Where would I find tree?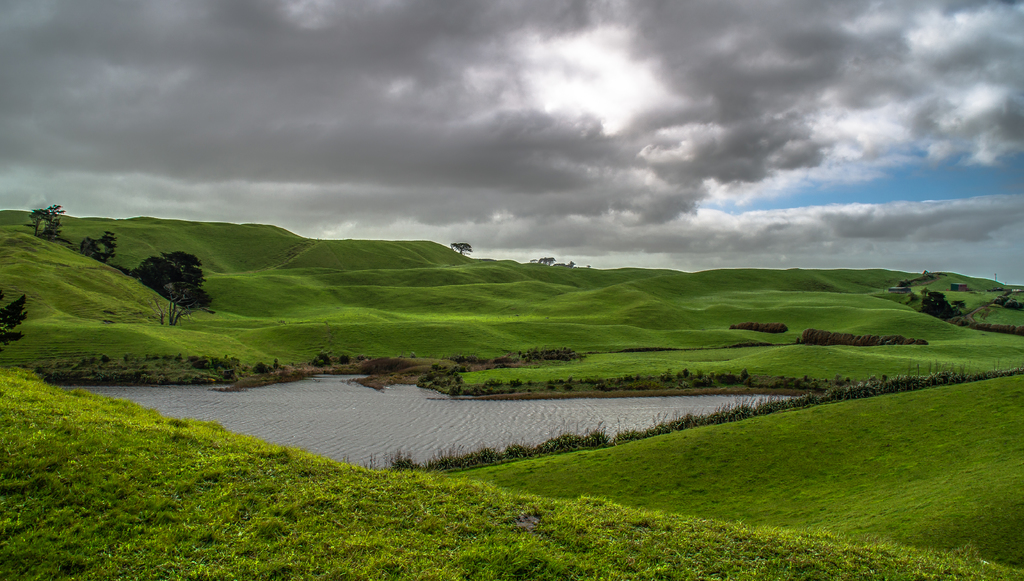
At bbox=[70, 230, 122, 267].
